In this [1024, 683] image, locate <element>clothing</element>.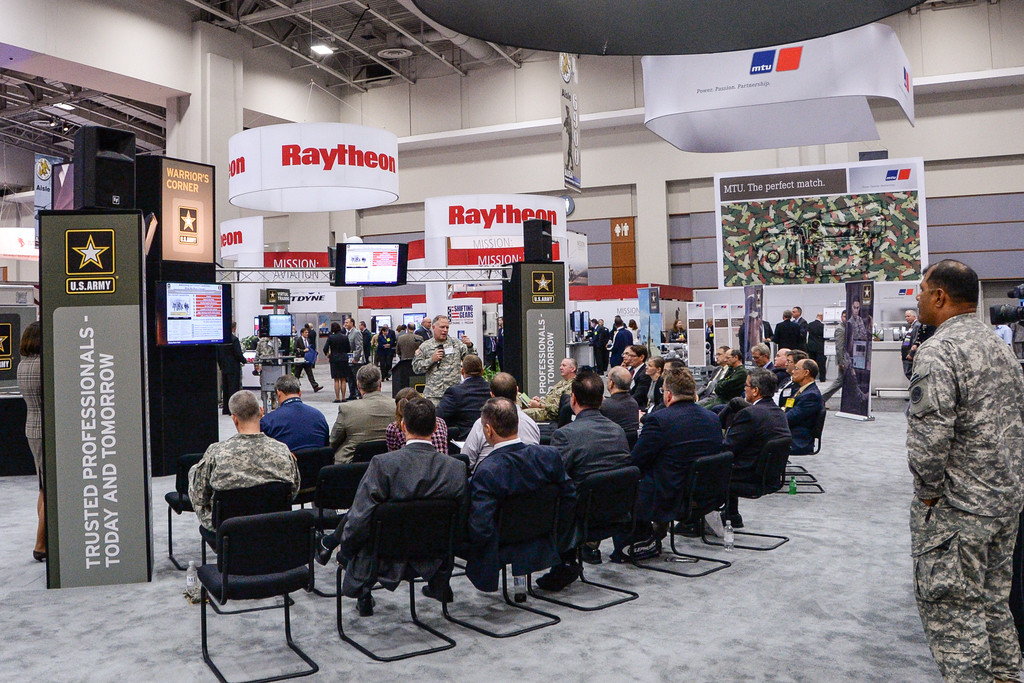
Bounding box: 397, 329, 415, 358.
